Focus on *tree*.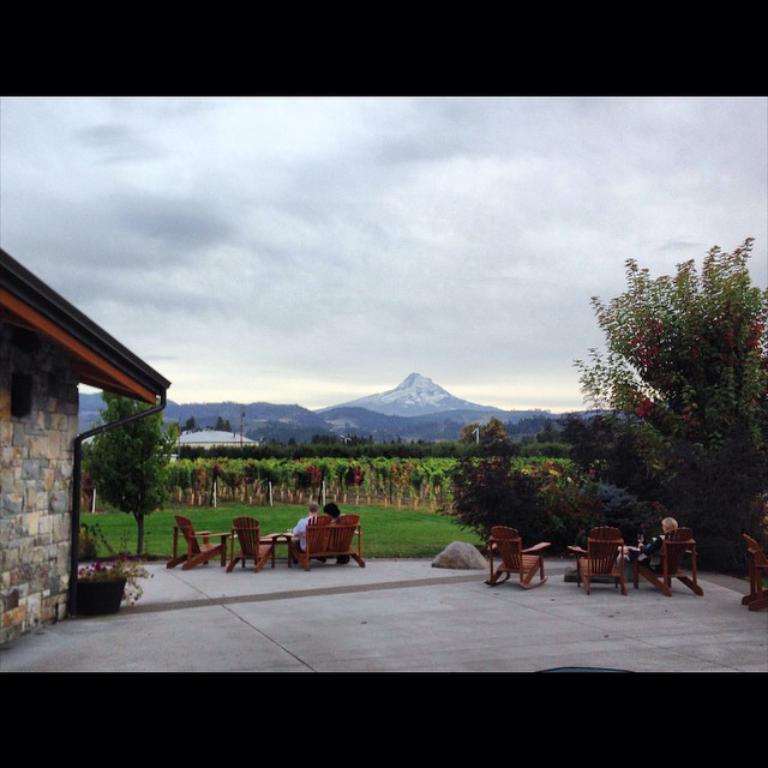
Focused at (x1=80, y1=386, x2=182, y2=553).
